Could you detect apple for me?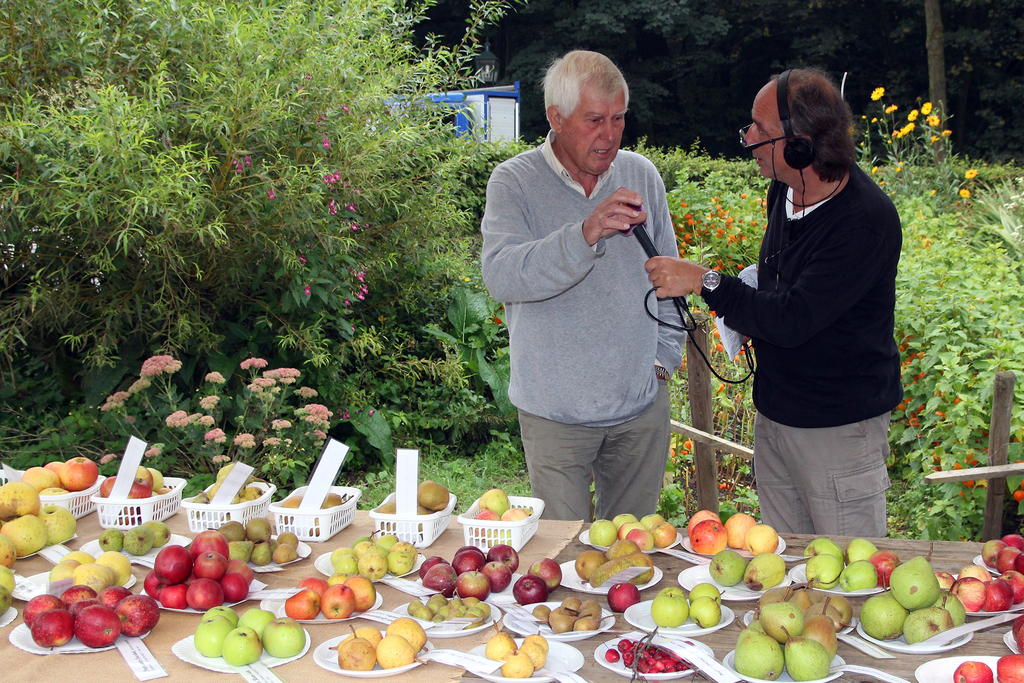
Detection result: <region>38, 506, 76, 541</region>.
